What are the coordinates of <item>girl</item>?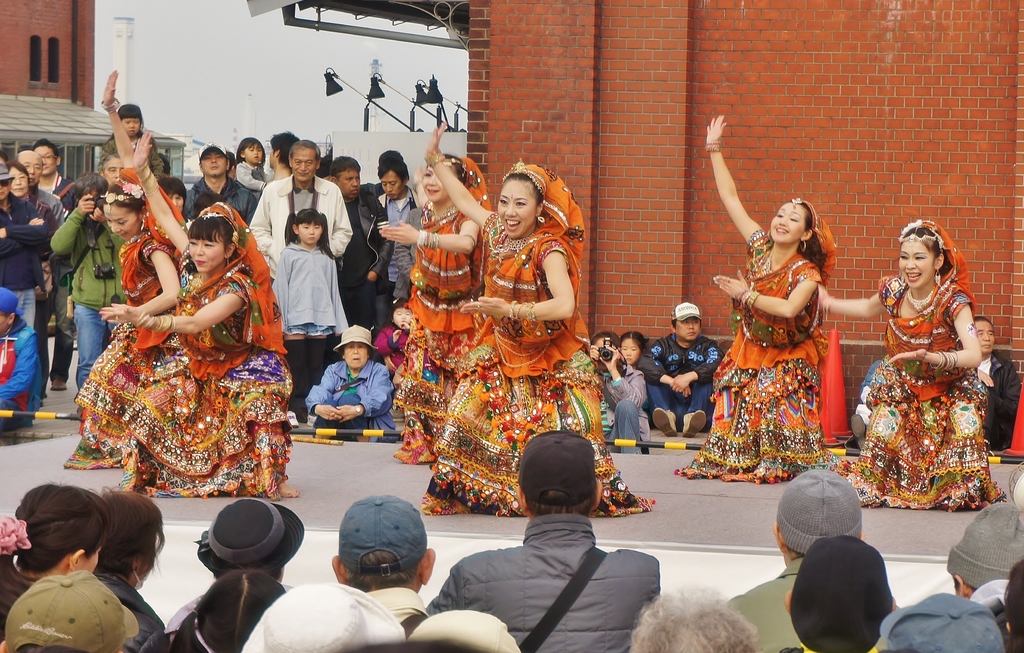
locate(428, 123, 660, 519).
